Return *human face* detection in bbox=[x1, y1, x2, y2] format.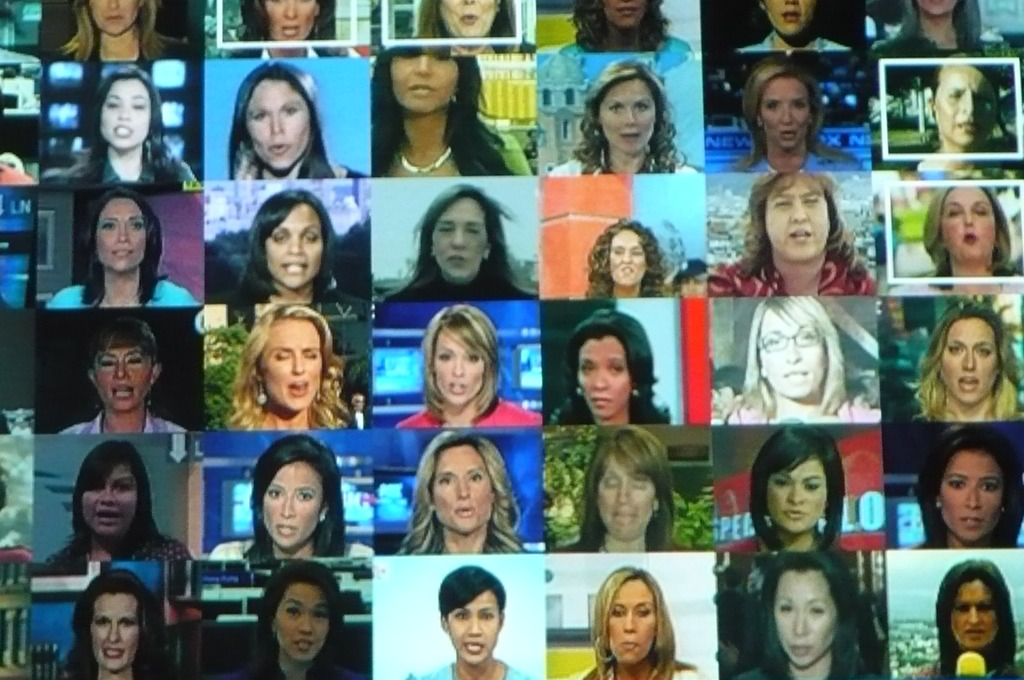
bbox=[431, 192, 486, 281].
